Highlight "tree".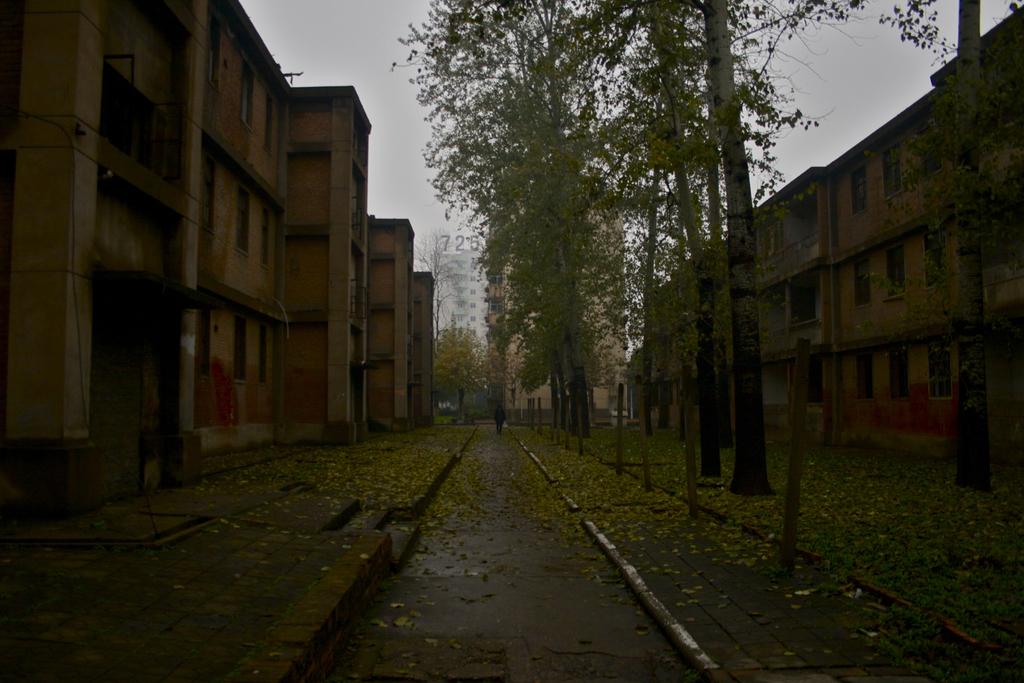
Highlighted region: crop(386, 0, 927, 489).
